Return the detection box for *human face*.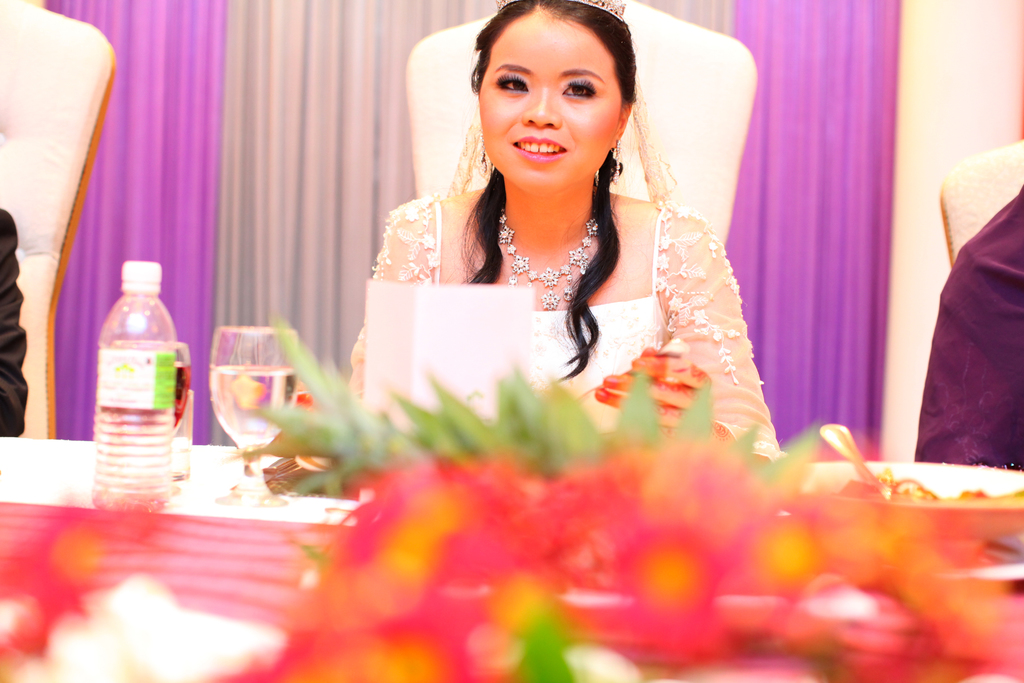
<box>476,15,621,193</box>.
